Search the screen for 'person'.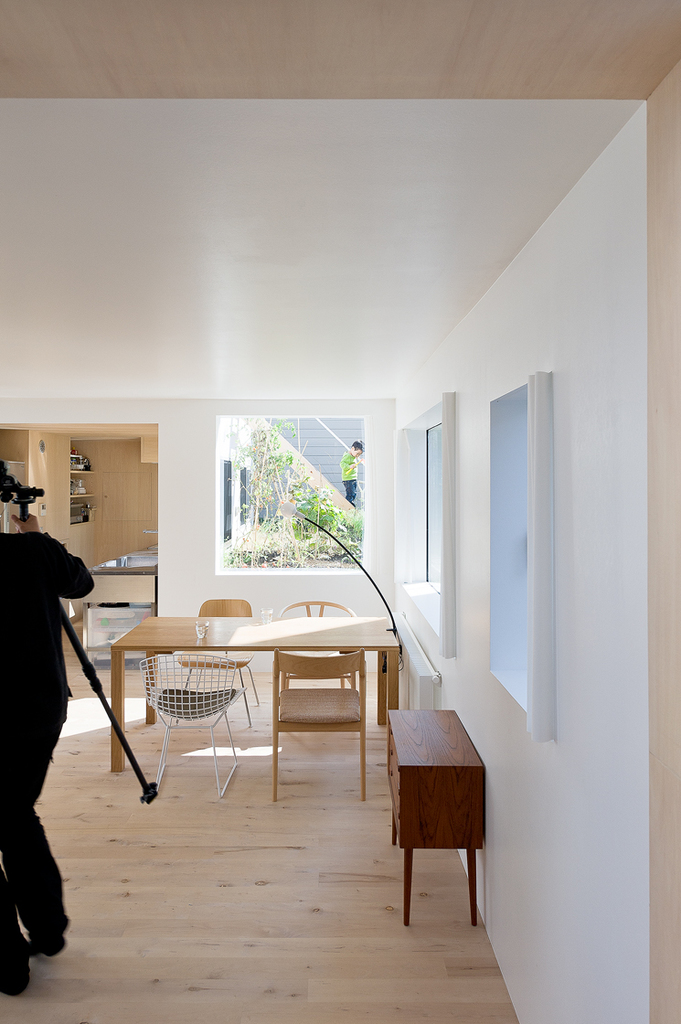
Found at bbox=[336, 443, 366, 493].
